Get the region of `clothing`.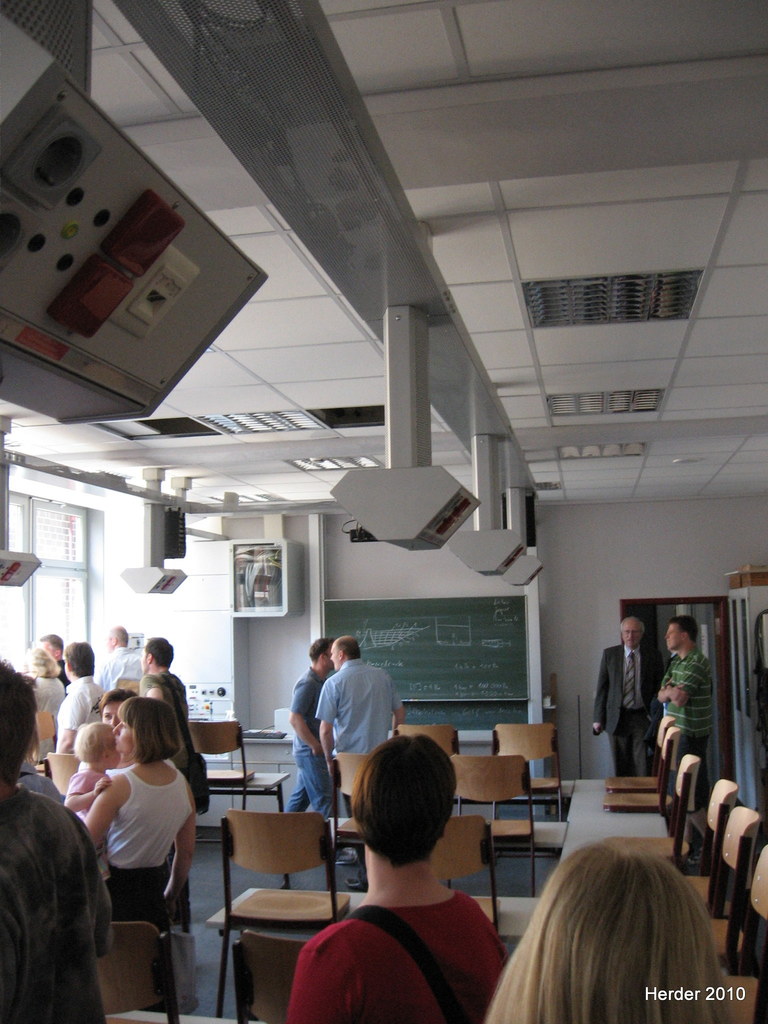
{"x1": 284, "y1": 664, "x2": 328, "y2": 815}.
